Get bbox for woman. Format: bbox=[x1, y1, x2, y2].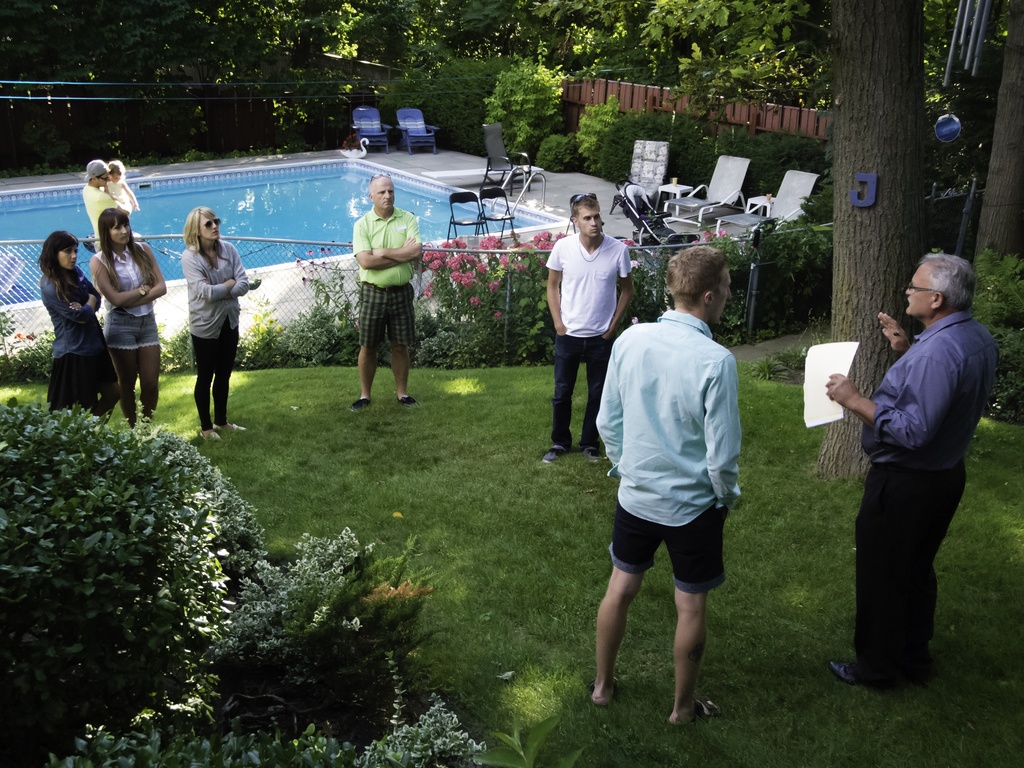
bbox=[179, 207, 250, 443].
